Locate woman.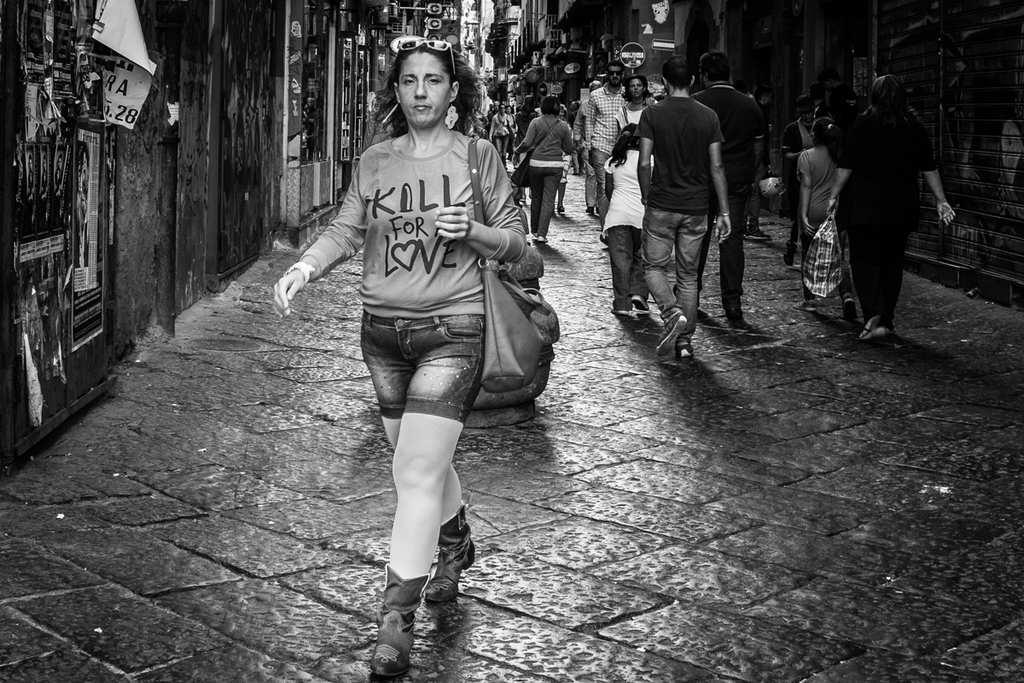
Bounding box: [left=611, top=78, right=657, bottom=136].
